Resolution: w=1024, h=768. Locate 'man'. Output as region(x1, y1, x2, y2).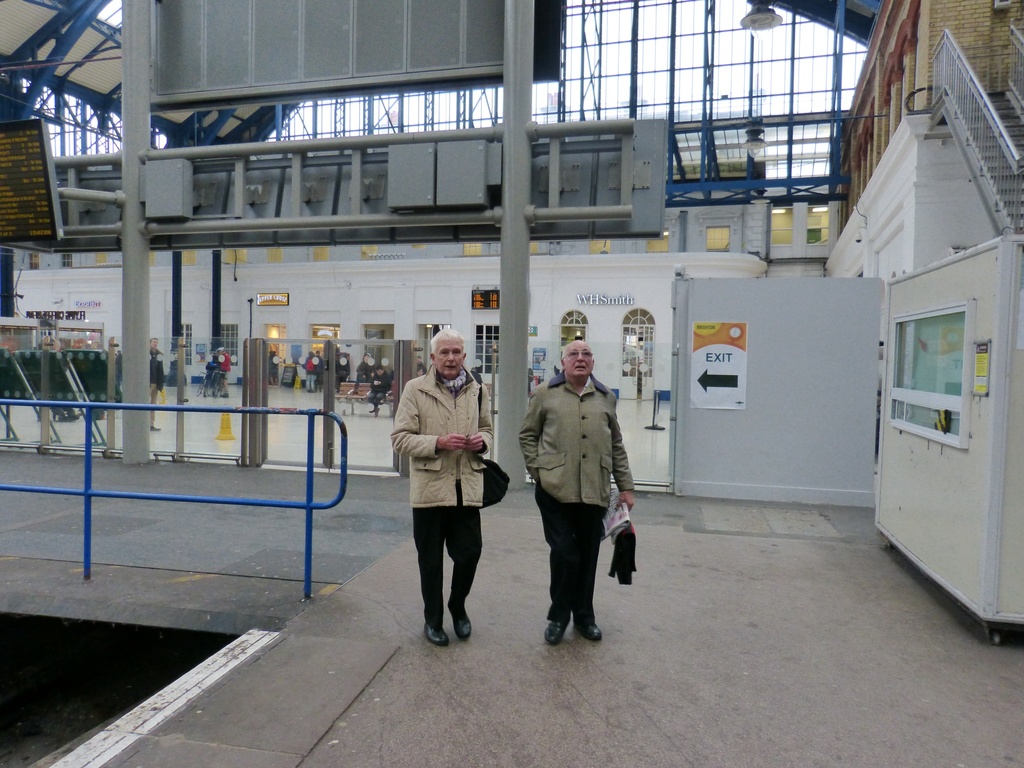
region(201, 353, 216, 397).
